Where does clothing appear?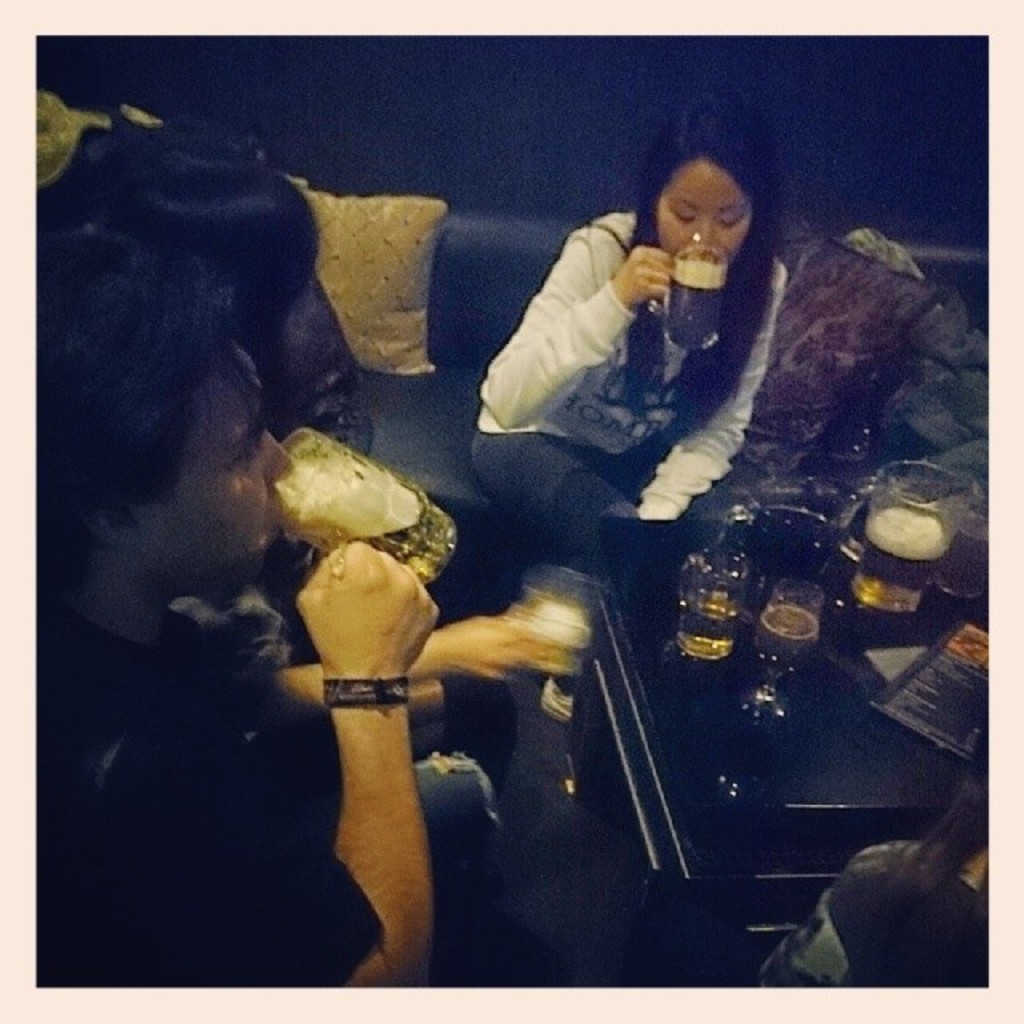
Appears at rect(458, 158, 805, 538).
